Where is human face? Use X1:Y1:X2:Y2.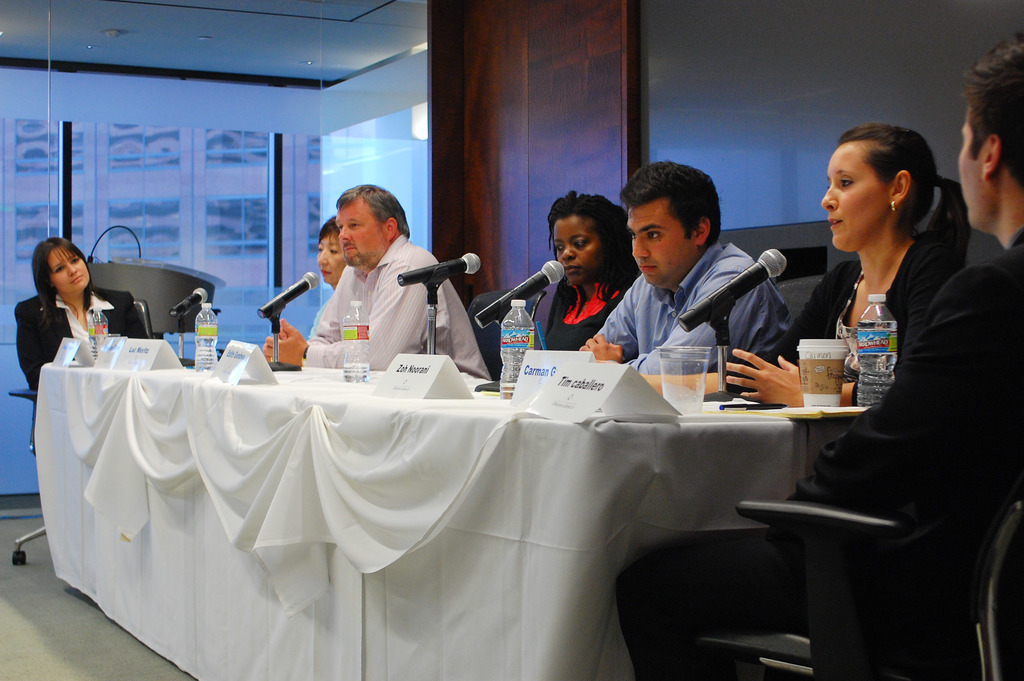
45:247:90:297.
